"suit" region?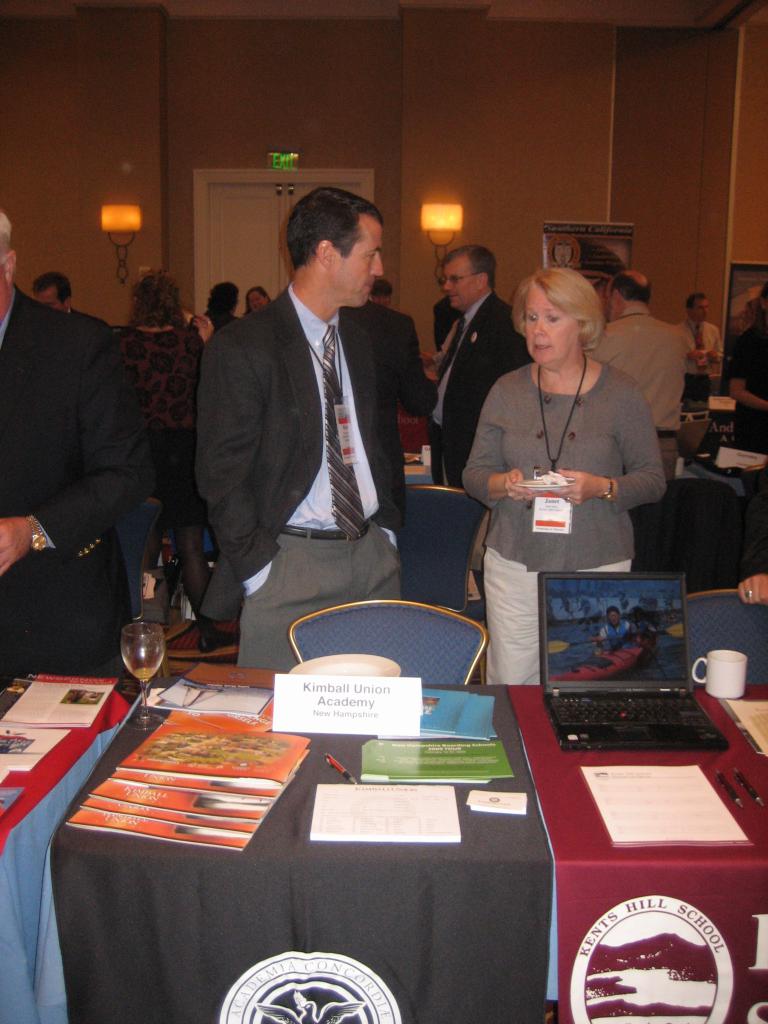
BBox(0, 292, 155, 680)
